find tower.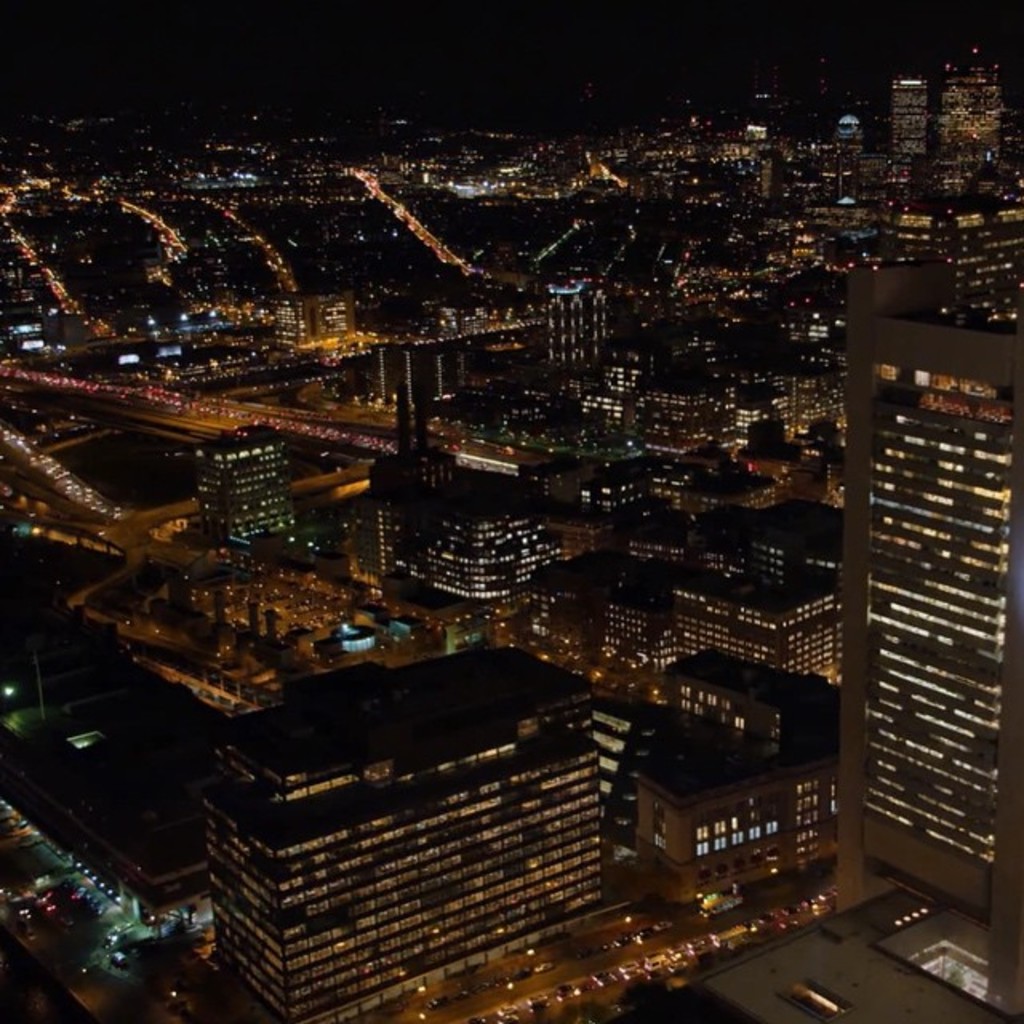
bbox=[552, 280, 627, 362].
